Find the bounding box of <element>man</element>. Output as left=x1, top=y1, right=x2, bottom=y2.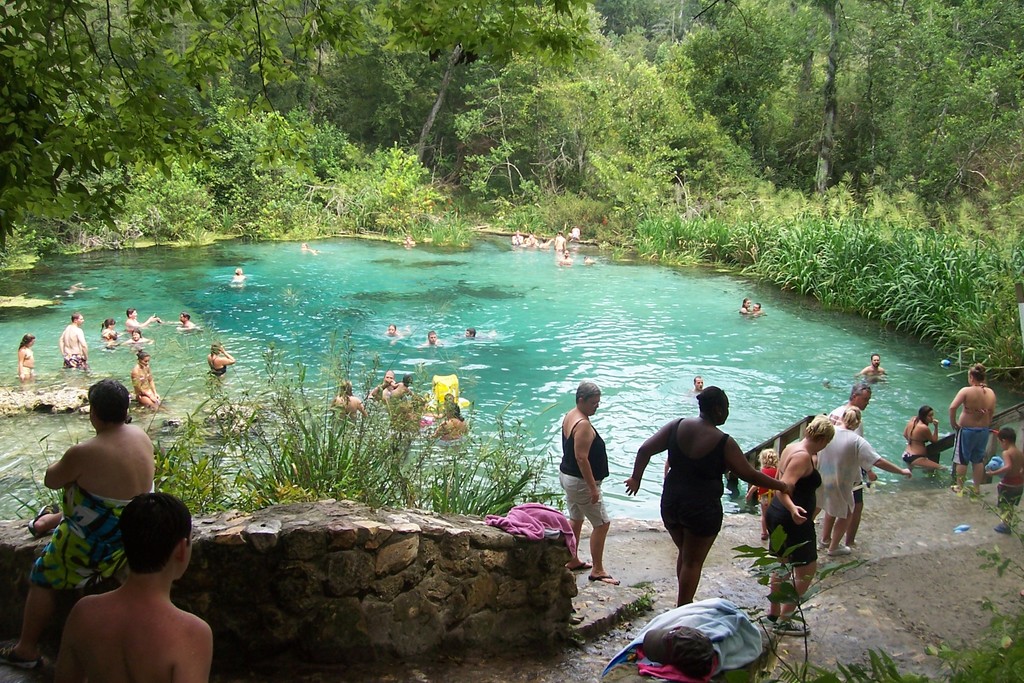
left=0, top=377, right=157, bottom=671.
